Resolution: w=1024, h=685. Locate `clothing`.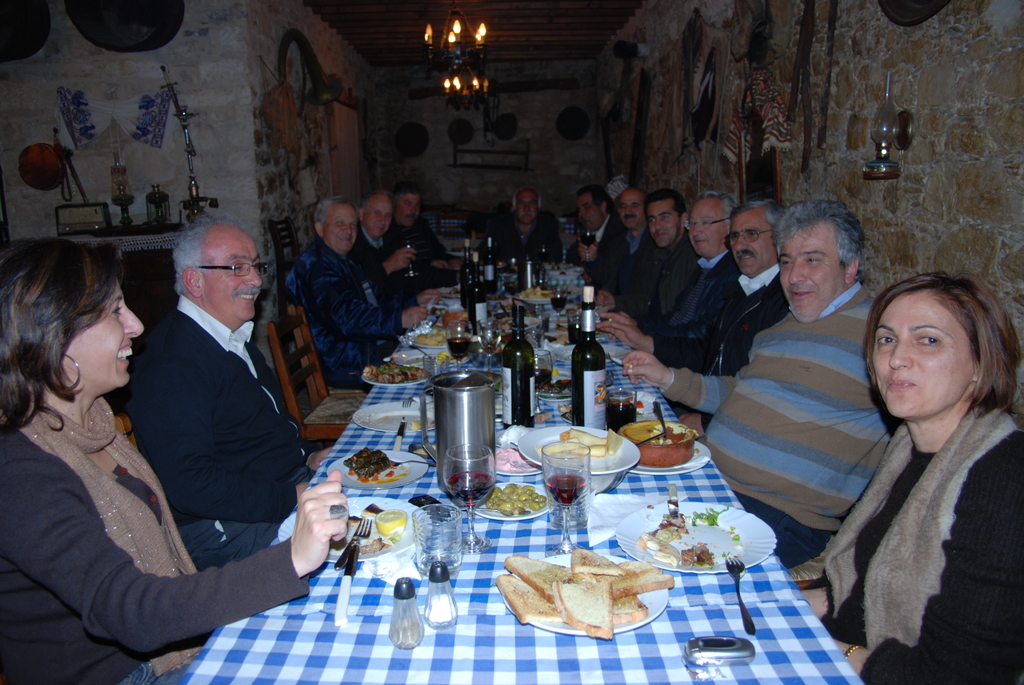
x1=652, y1=248, x2=740, y2=373.
